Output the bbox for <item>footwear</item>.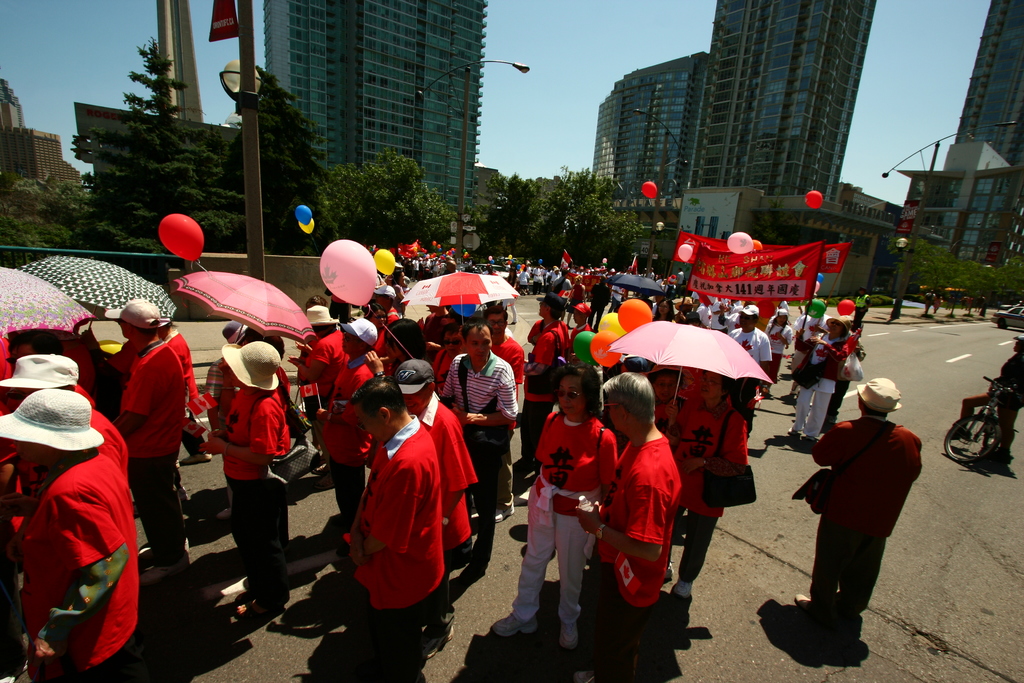
794:595:825:616.
